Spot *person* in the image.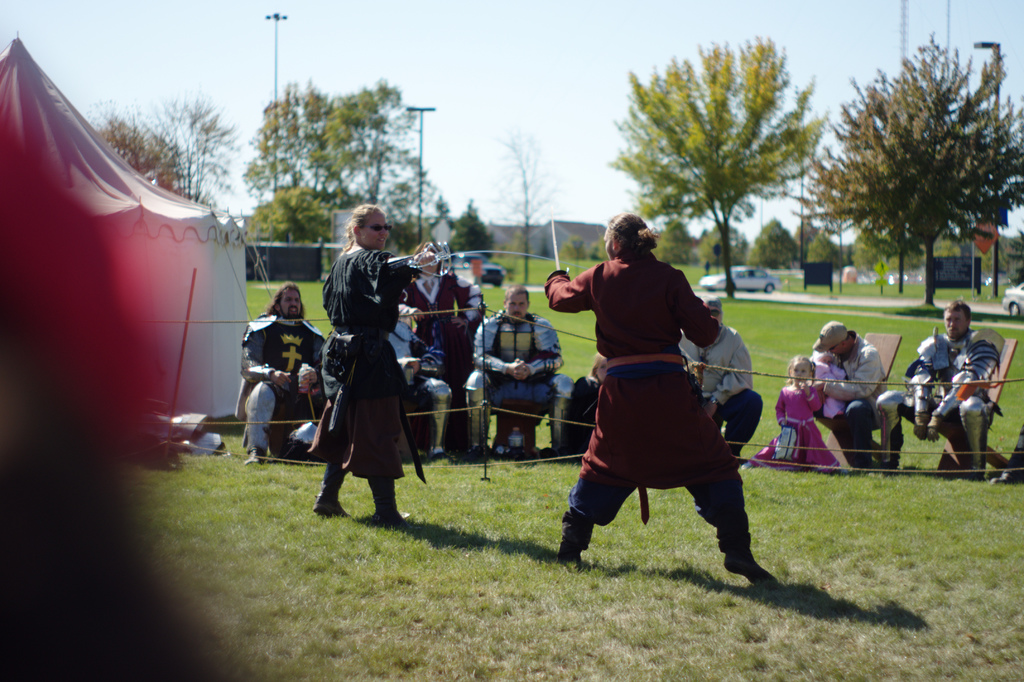
*person* found at [left=241, top=279, right=333, bottom=458].
